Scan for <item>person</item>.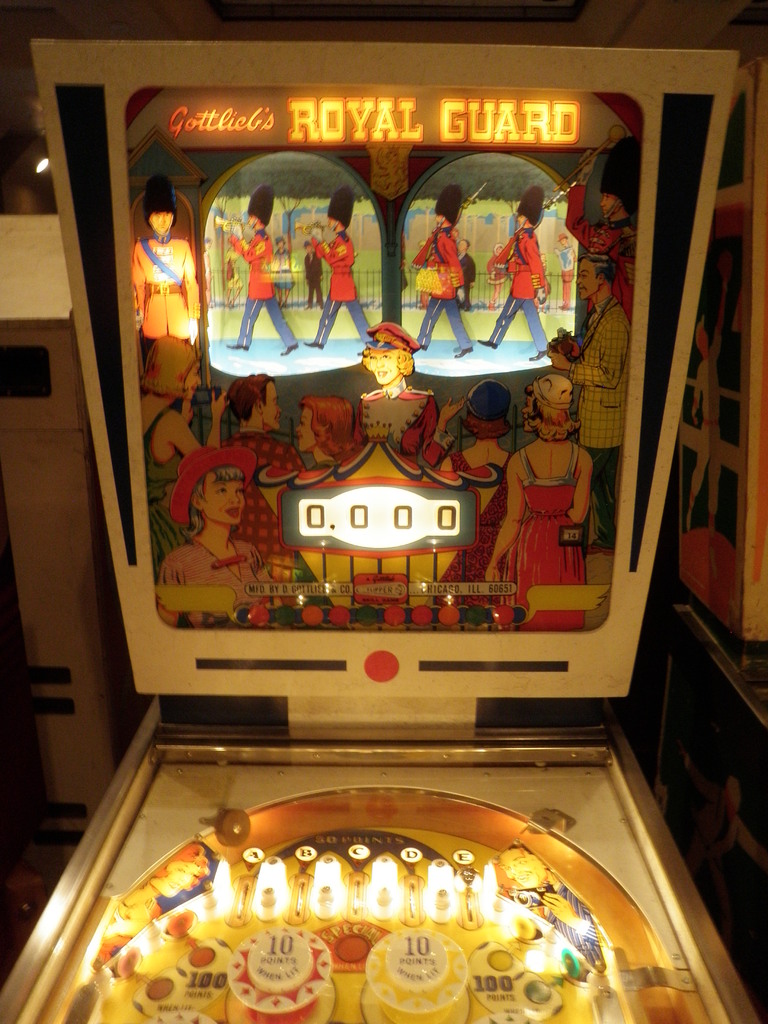
Scan result: [439, 385, 511, 602].
